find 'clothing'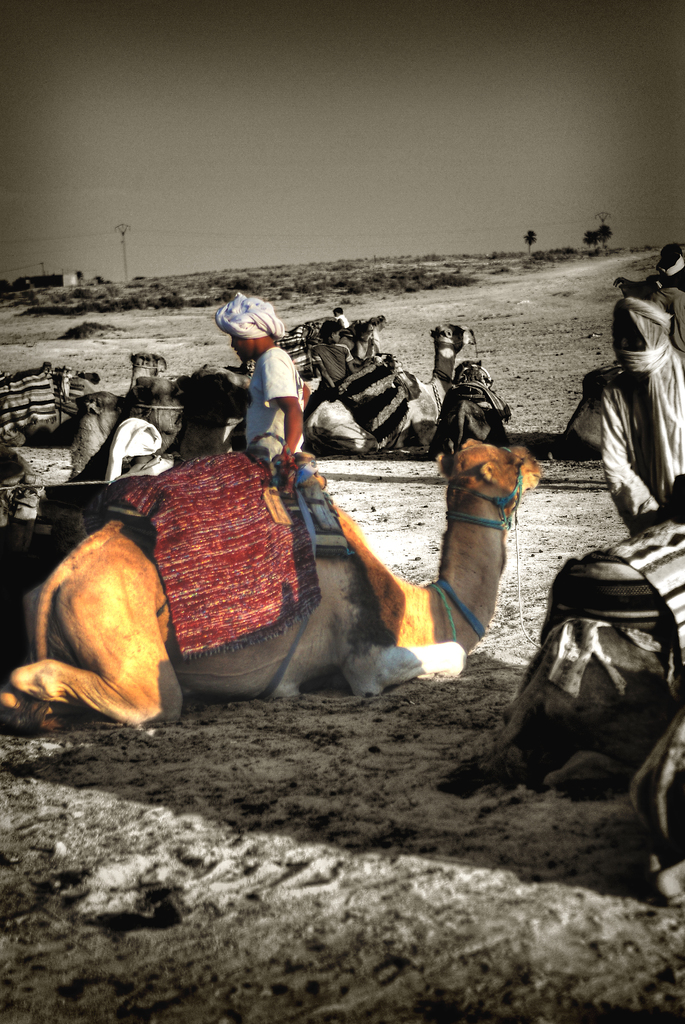
244 343 300 461
